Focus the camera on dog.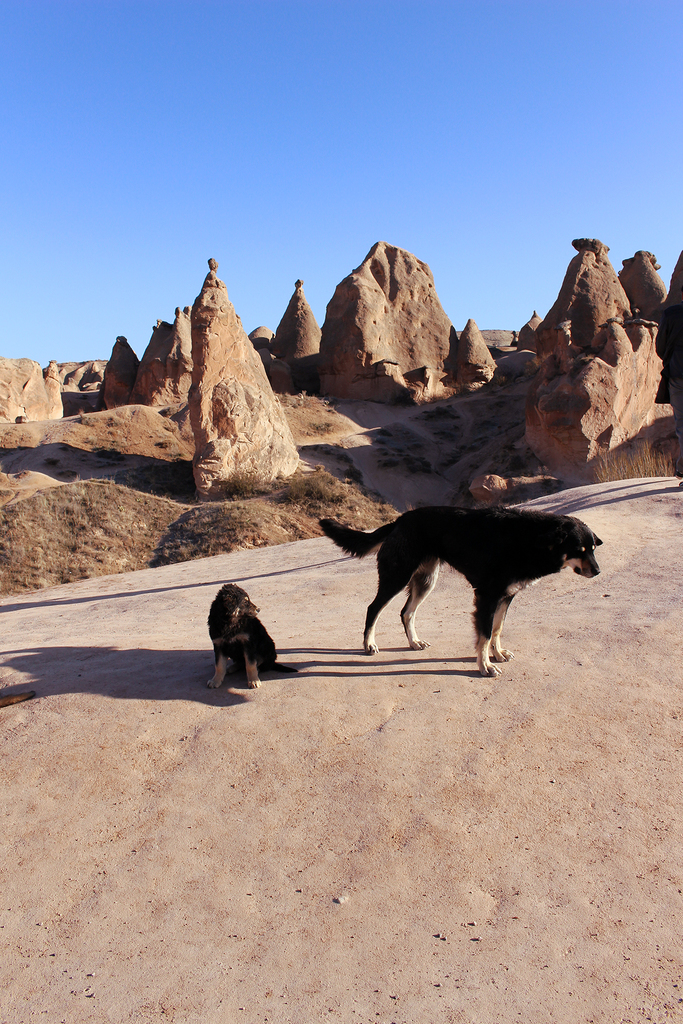
Focus region: 210:580:279:691.
